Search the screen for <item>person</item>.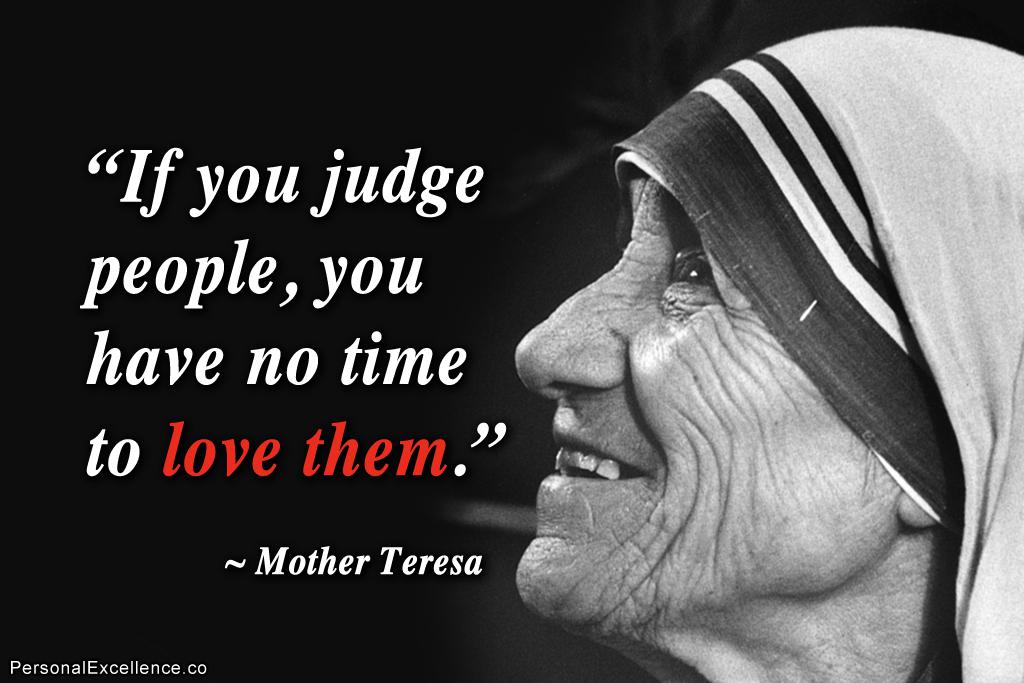
Found at bbox(467, 3, 1020, 682).
